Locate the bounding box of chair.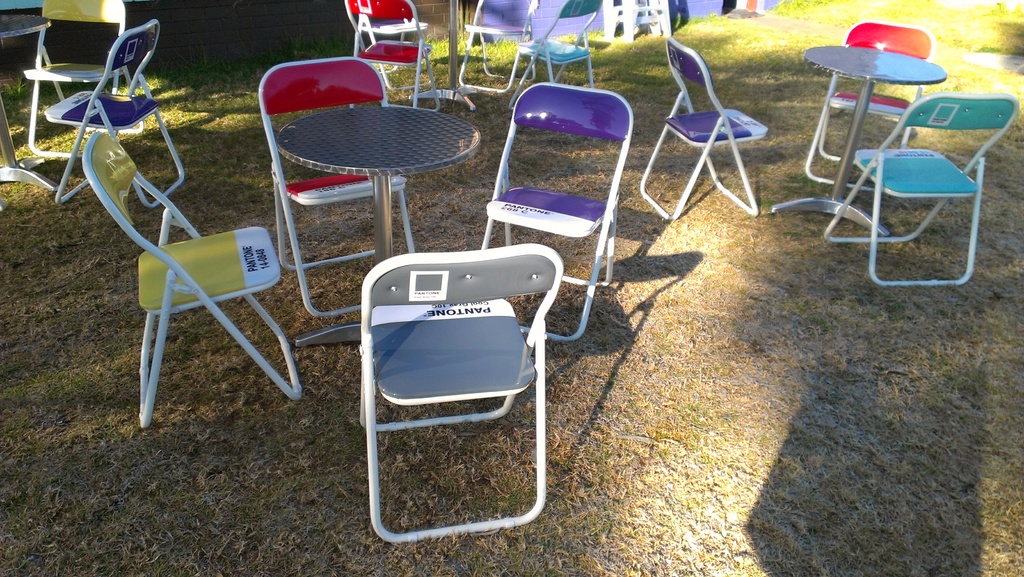
Bounding box: (824, 93, 1021, 288).
